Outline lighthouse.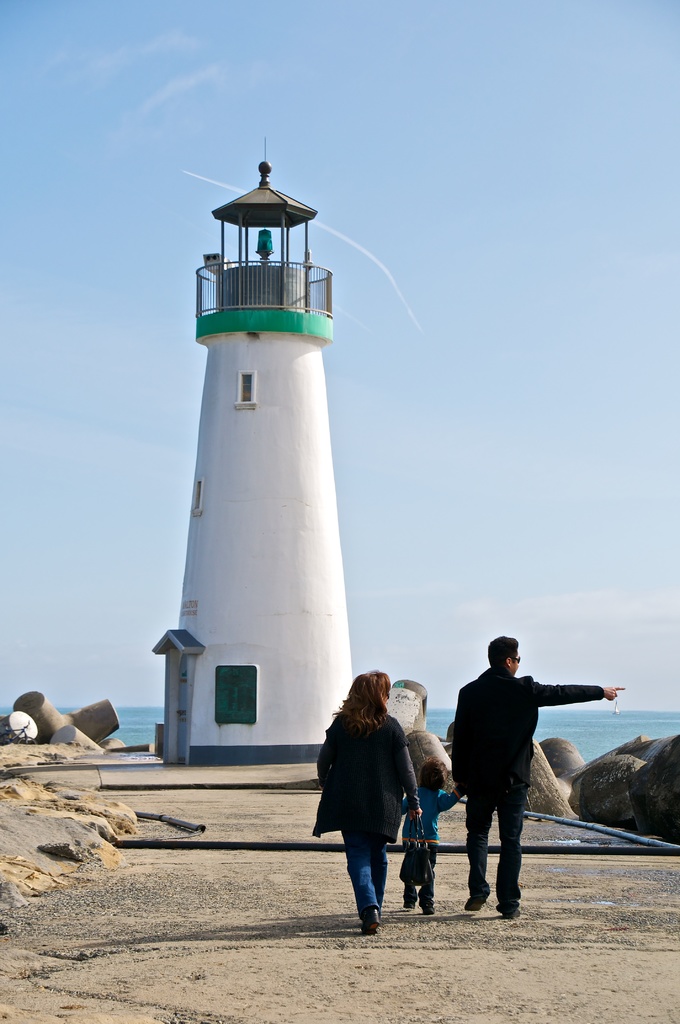
Outline: locate(175, 134, 353, 761).
